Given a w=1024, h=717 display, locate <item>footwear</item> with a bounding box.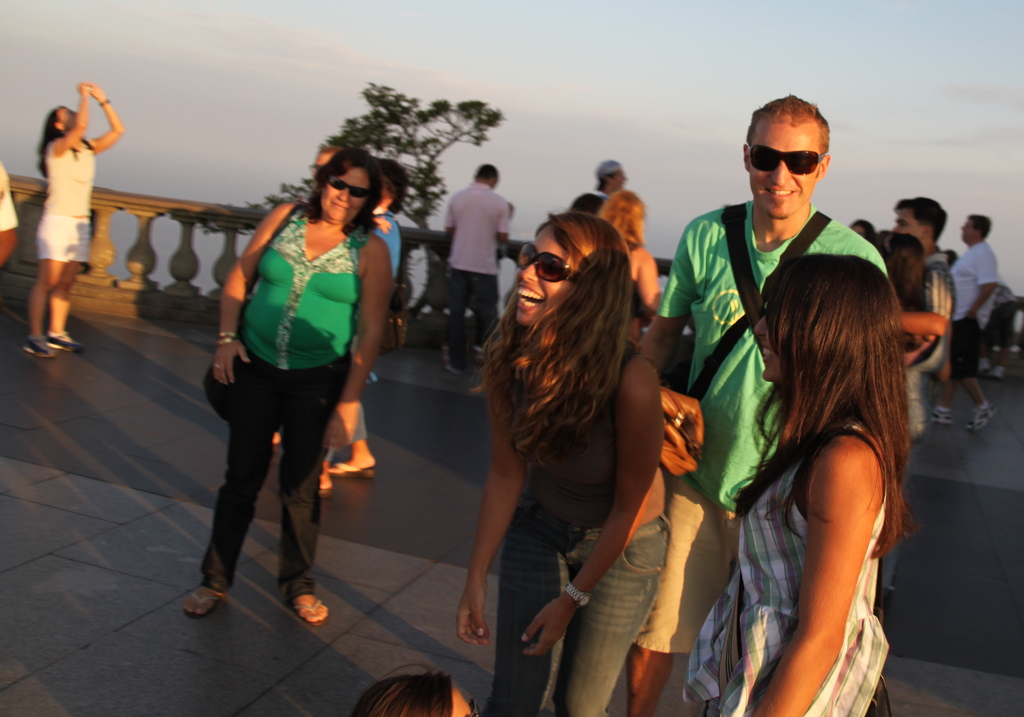
Located: <bbox>925, 408, 955, 426</bbox>.
